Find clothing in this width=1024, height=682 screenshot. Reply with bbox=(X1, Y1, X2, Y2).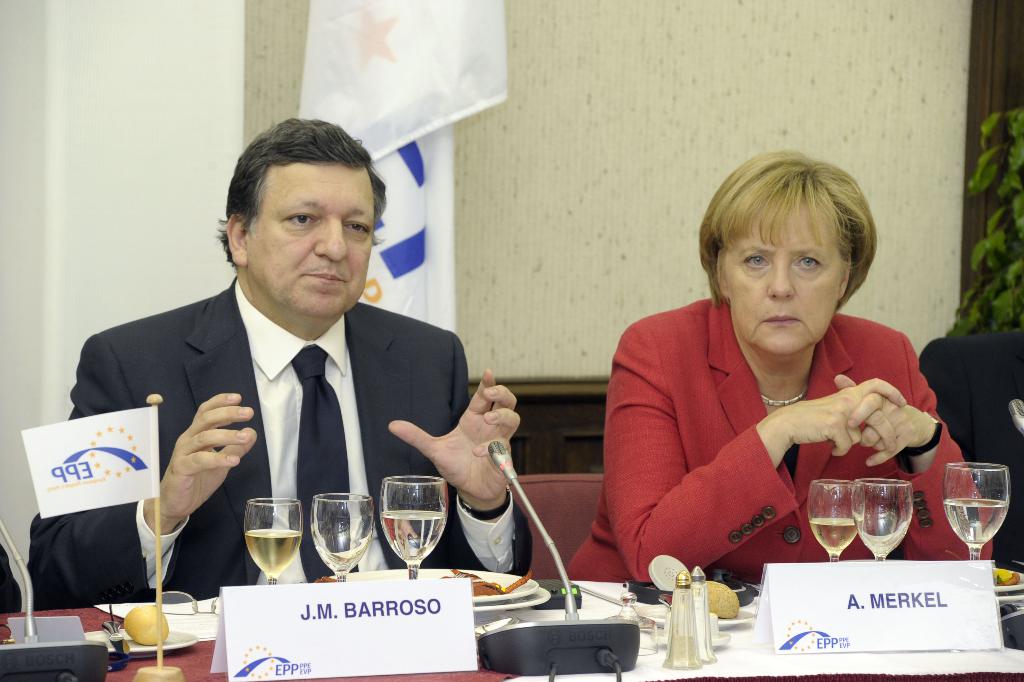
bbox=(31, 275, 531, 608).
